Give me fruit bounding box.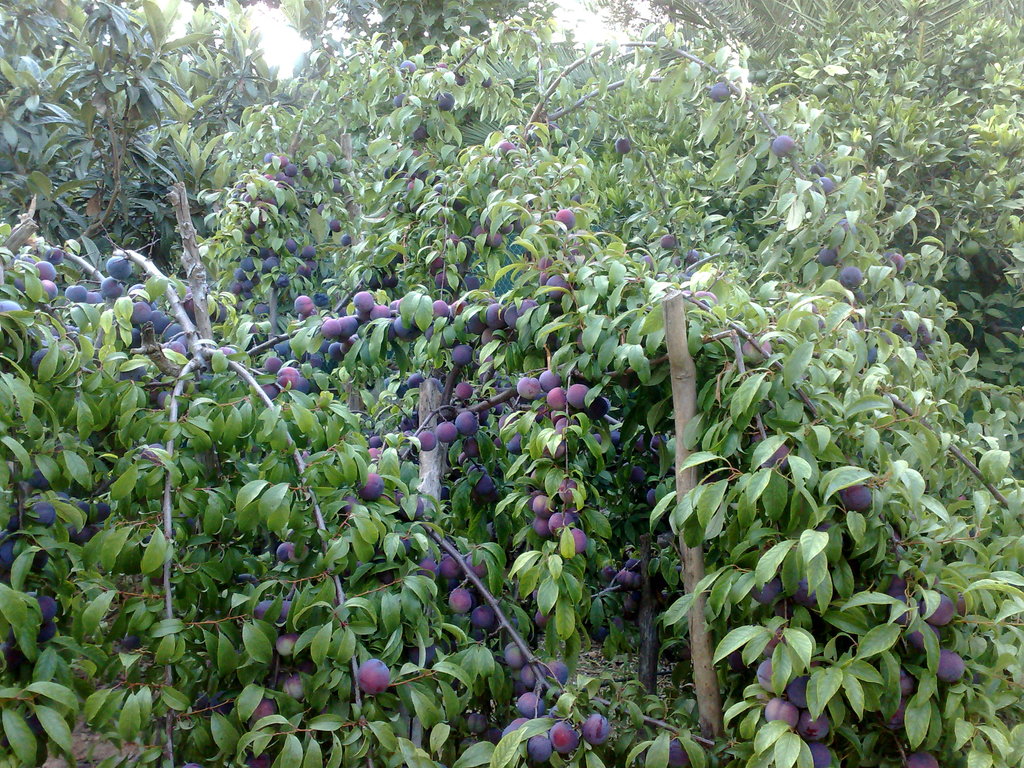
bbox(211, 301, 227, 324).
